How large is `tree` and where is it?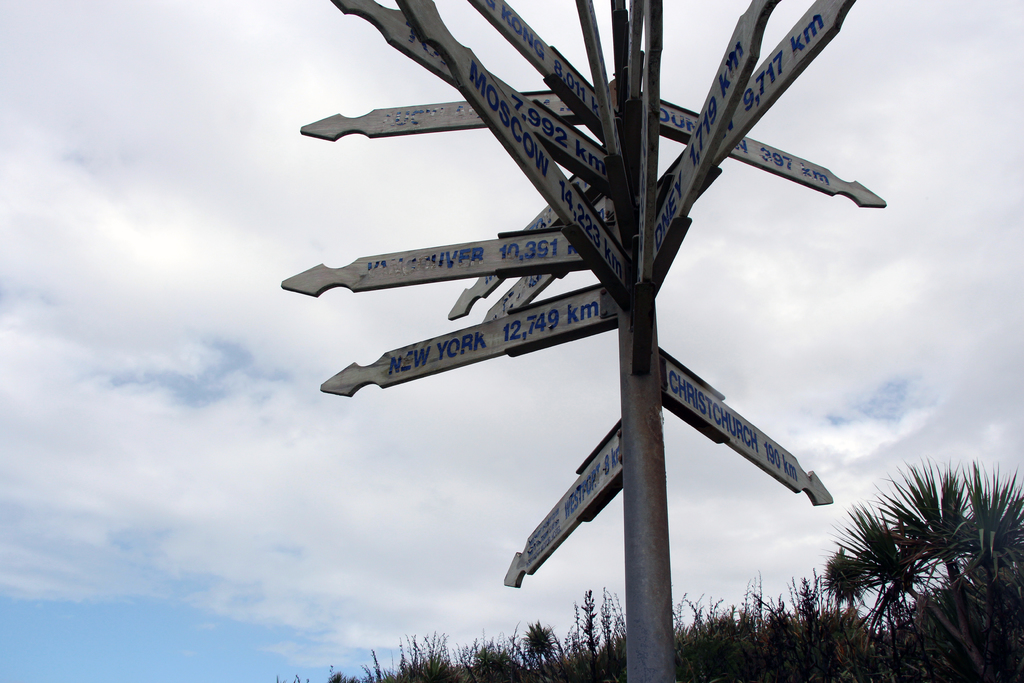
Bounding box: detection(820, 459, 1023, 682).
